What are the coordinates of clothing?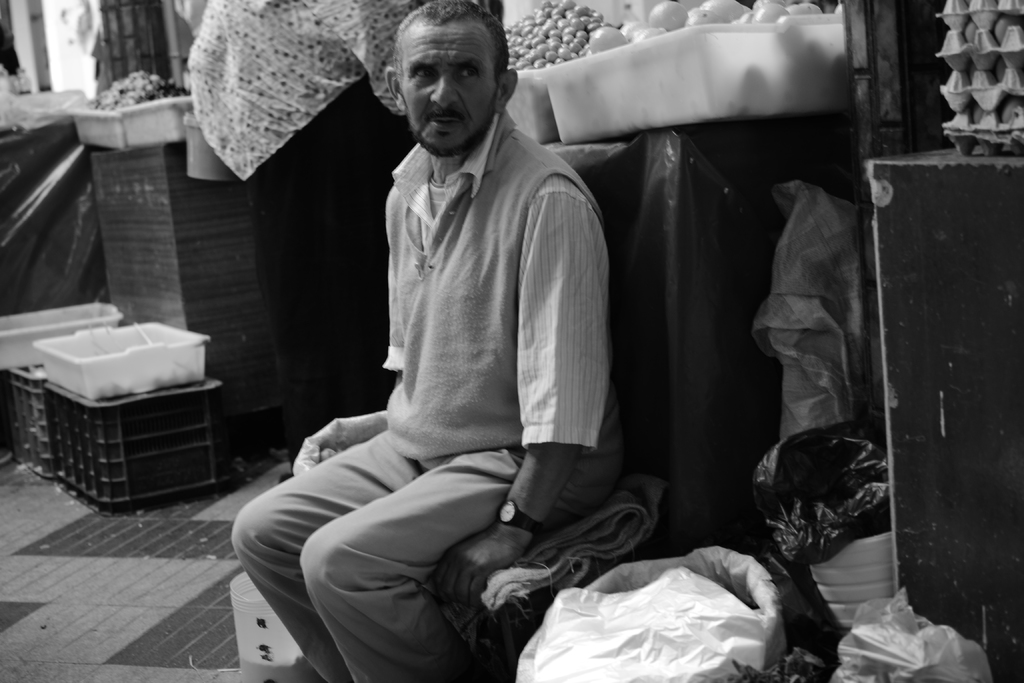
locate(232, 106, 607, 682).
